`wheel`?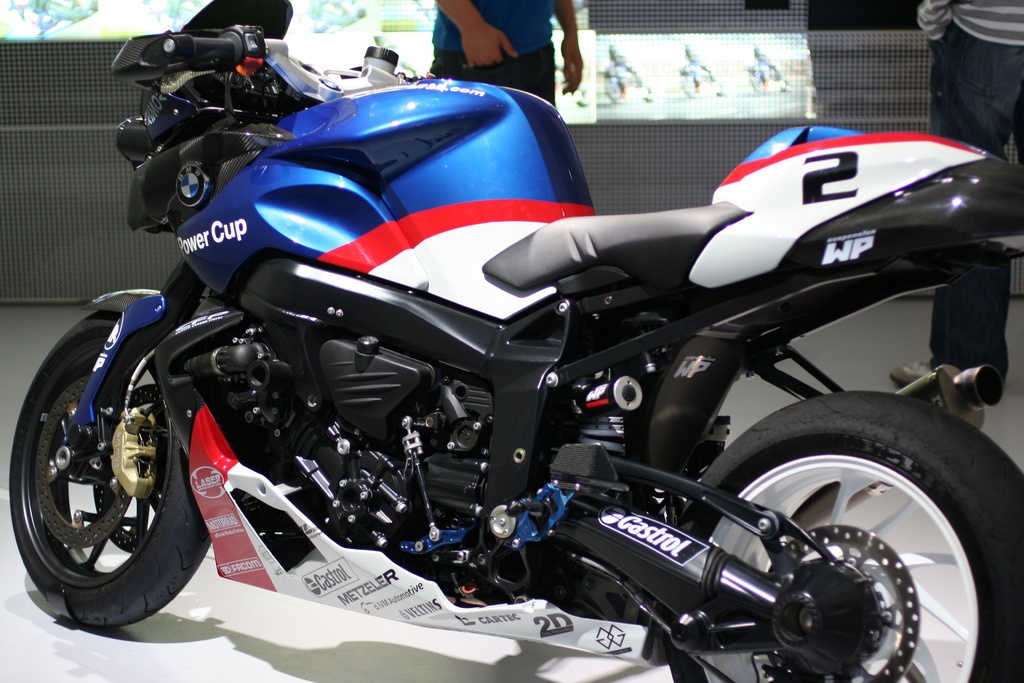
662 392 1023 682
